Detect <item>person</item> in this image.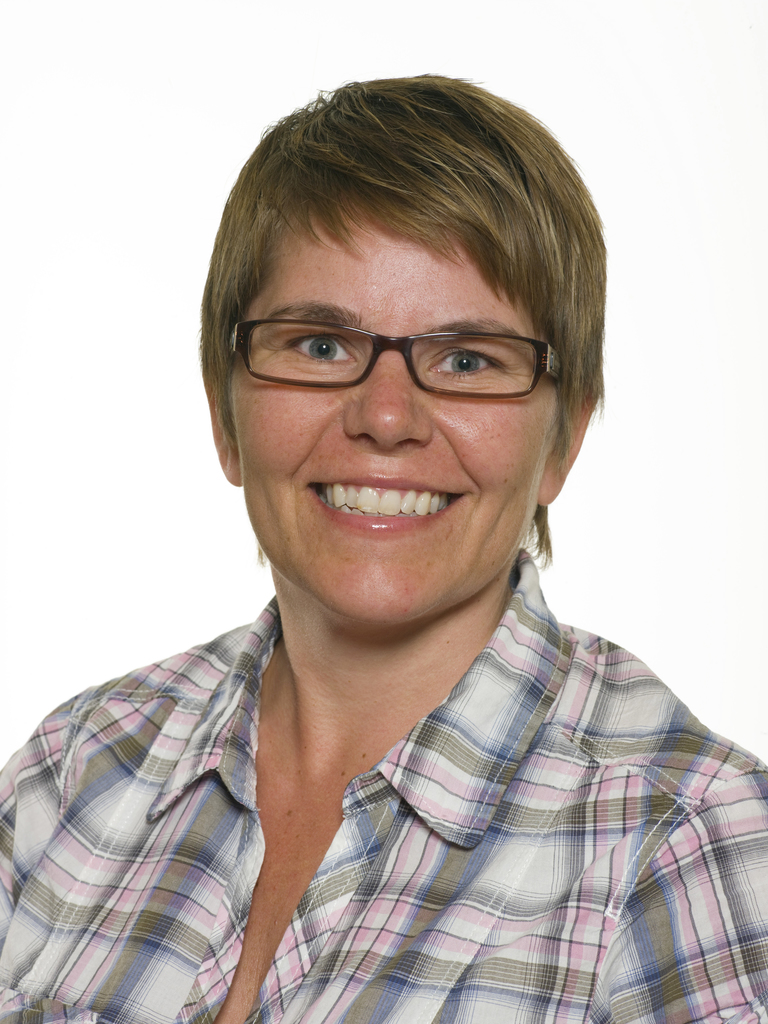
Detection: (17,74,756,1003).
